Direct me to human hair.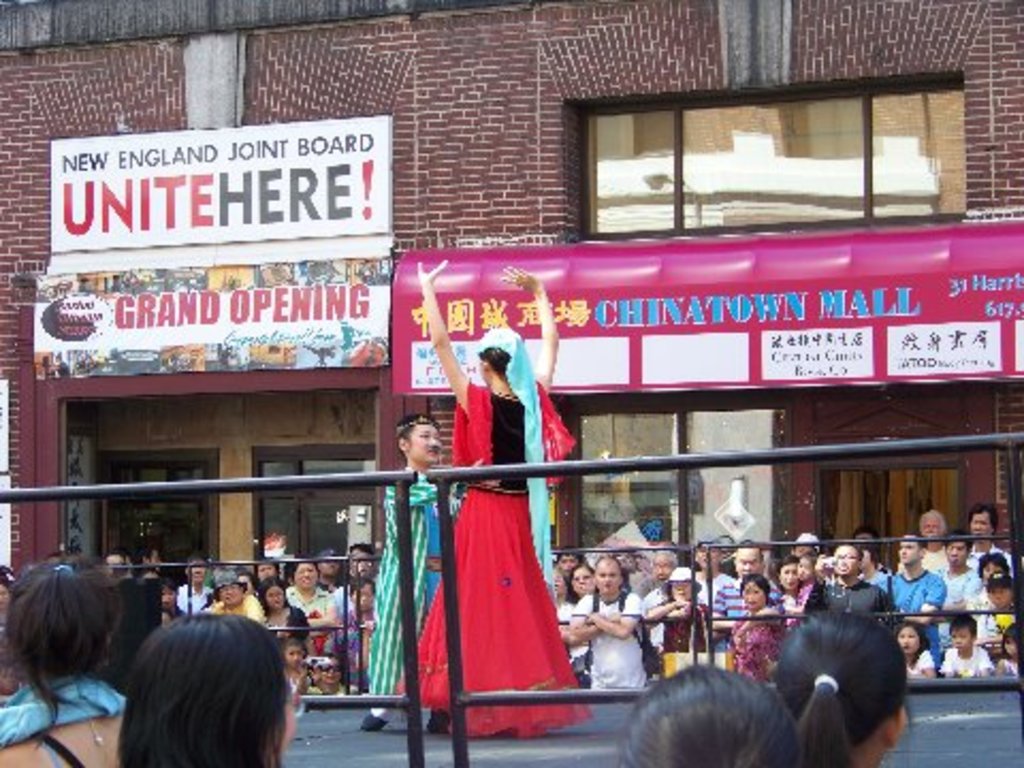
Direction: pyautogui.locateOnScreen(947, 610, 977, 636).
